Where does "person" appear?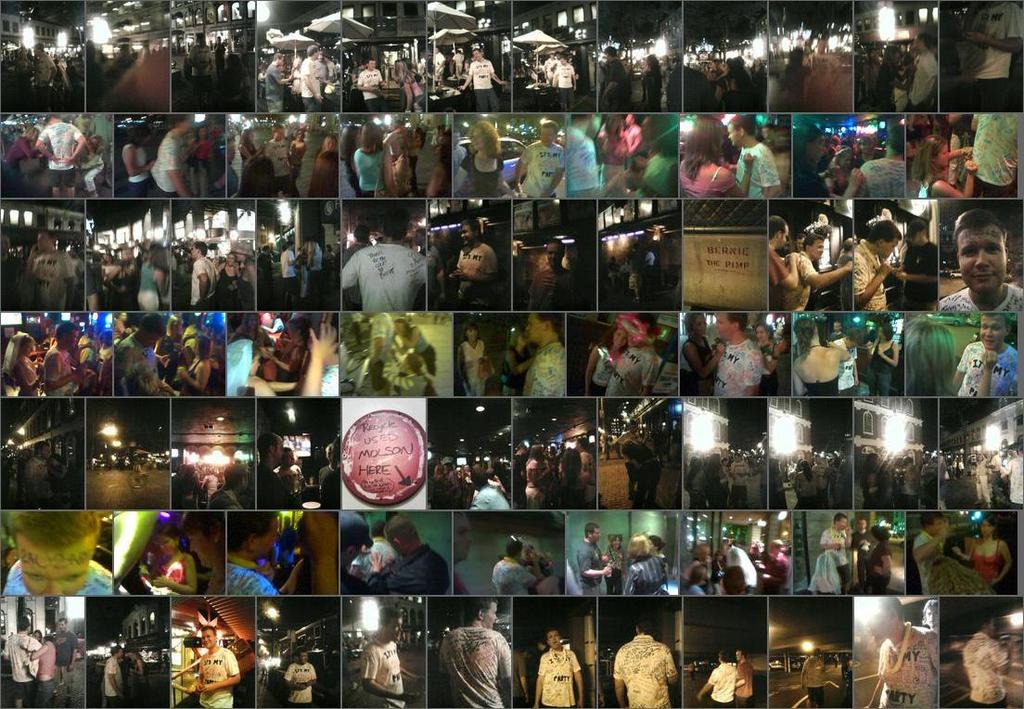
Appears at box=[274, 446, 307, 497].
